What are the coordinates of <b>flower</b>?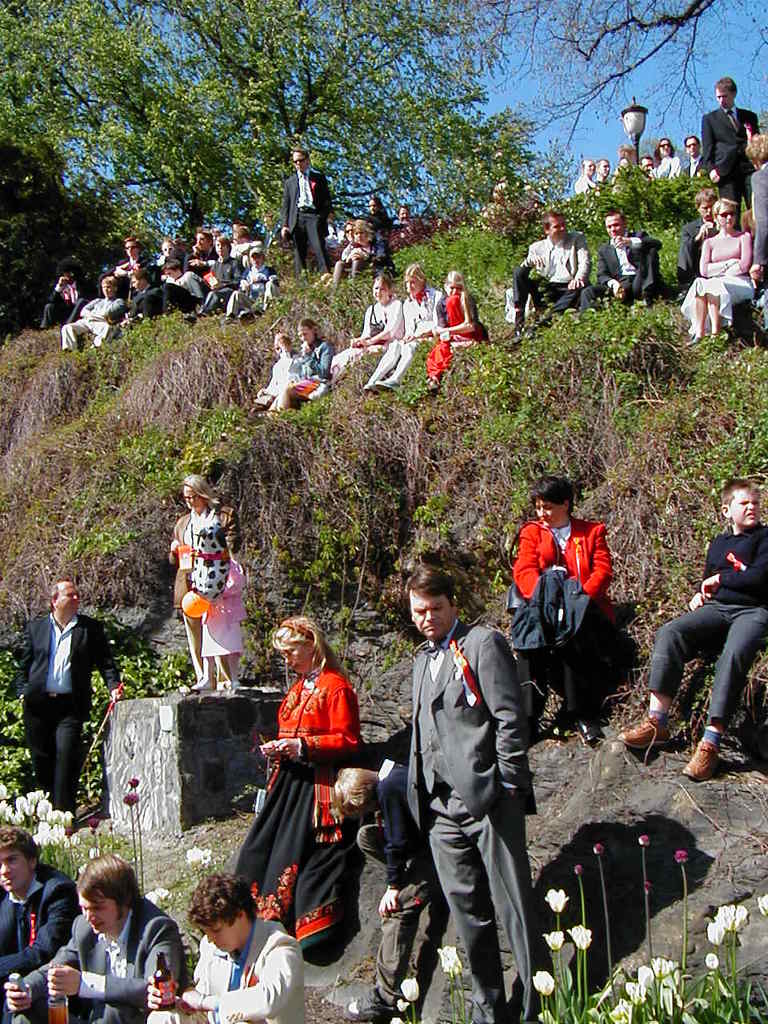
<bbox>590, 841, 606, 857</bbox>.
